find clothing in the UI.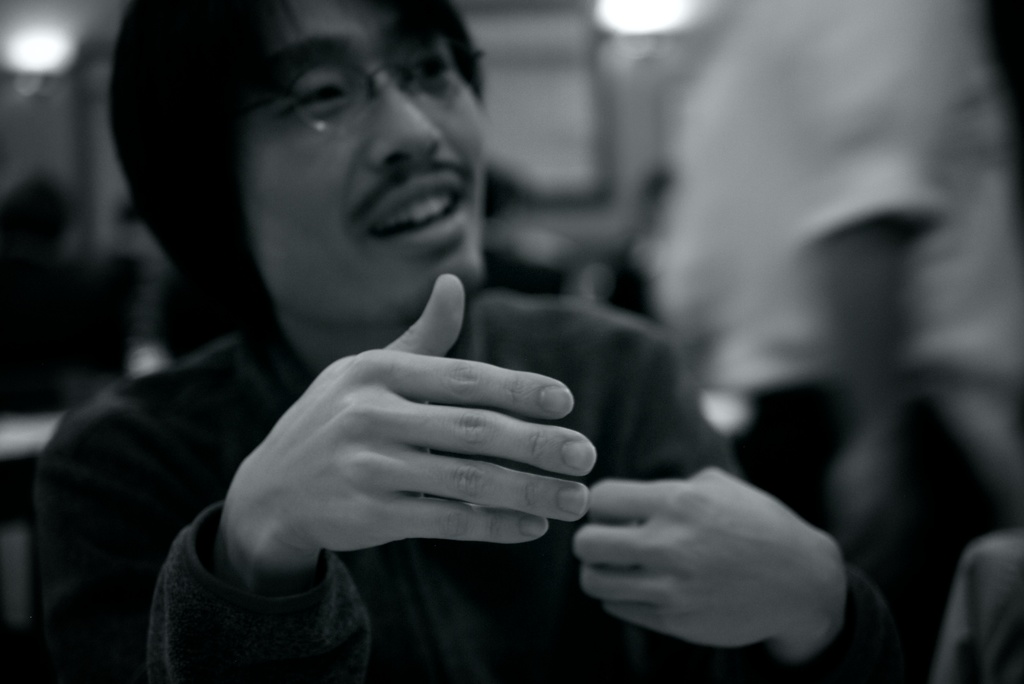
UI element at <region>61, 137, 765, 671</region>.
